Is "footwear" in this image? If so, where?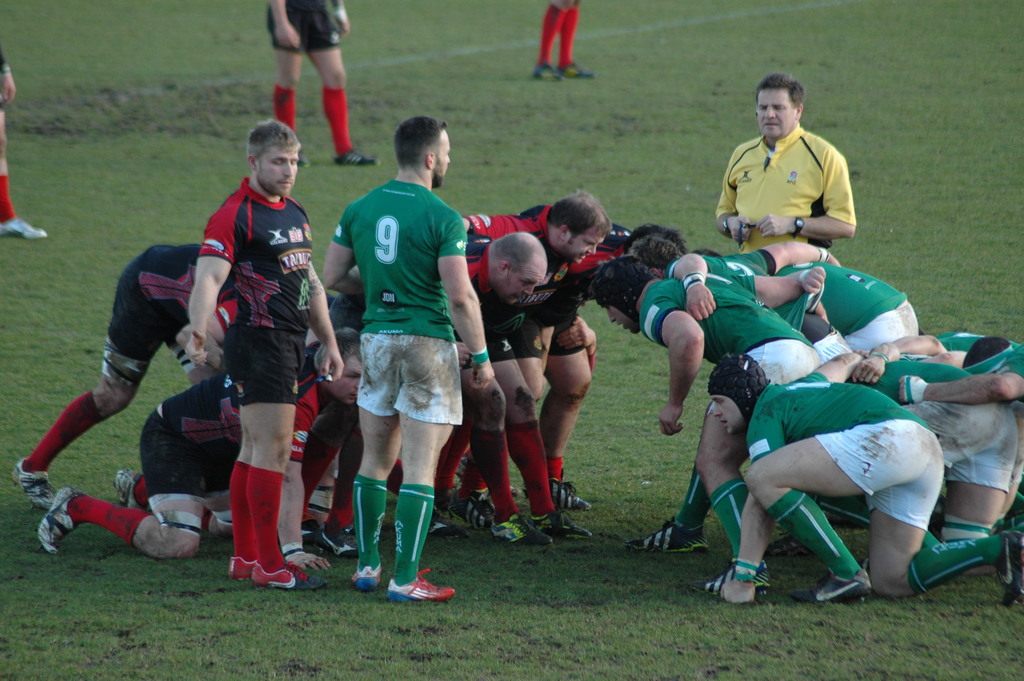
Yes, at {"left": 11, "top": 460, "right": 56, "bottom": 506}.
